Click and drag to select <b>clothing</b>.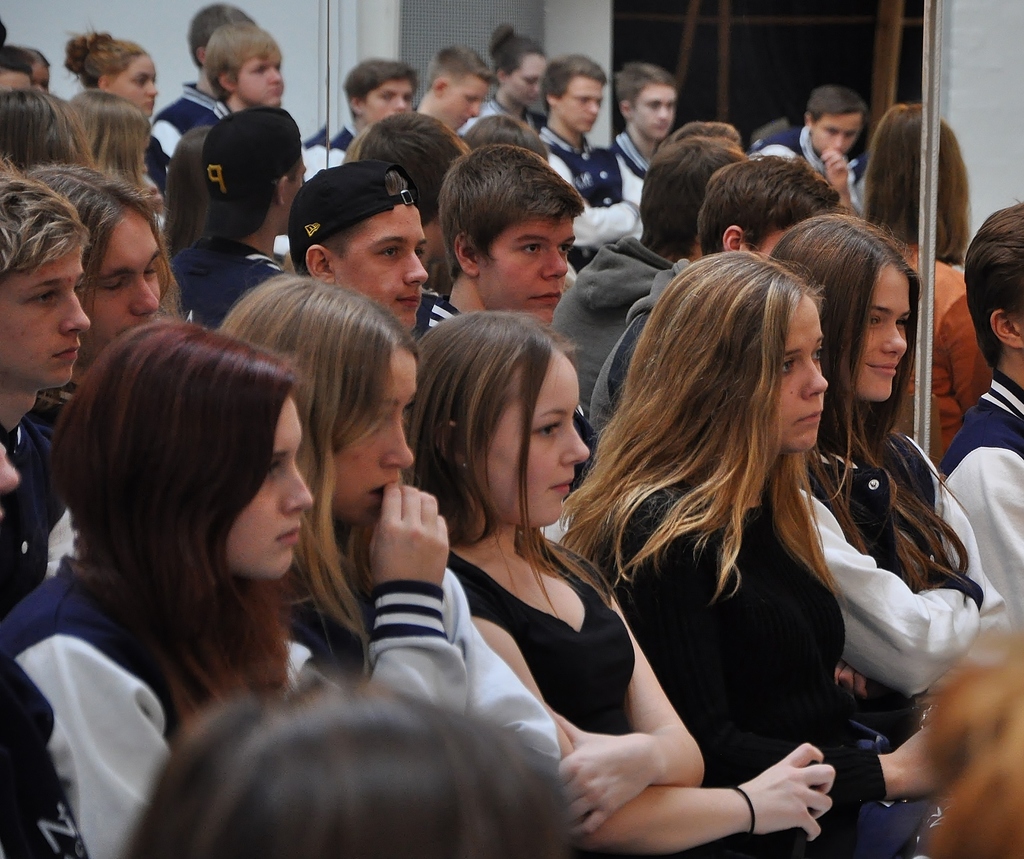
Selection: <region>0, 413, 75, 620</region>.
